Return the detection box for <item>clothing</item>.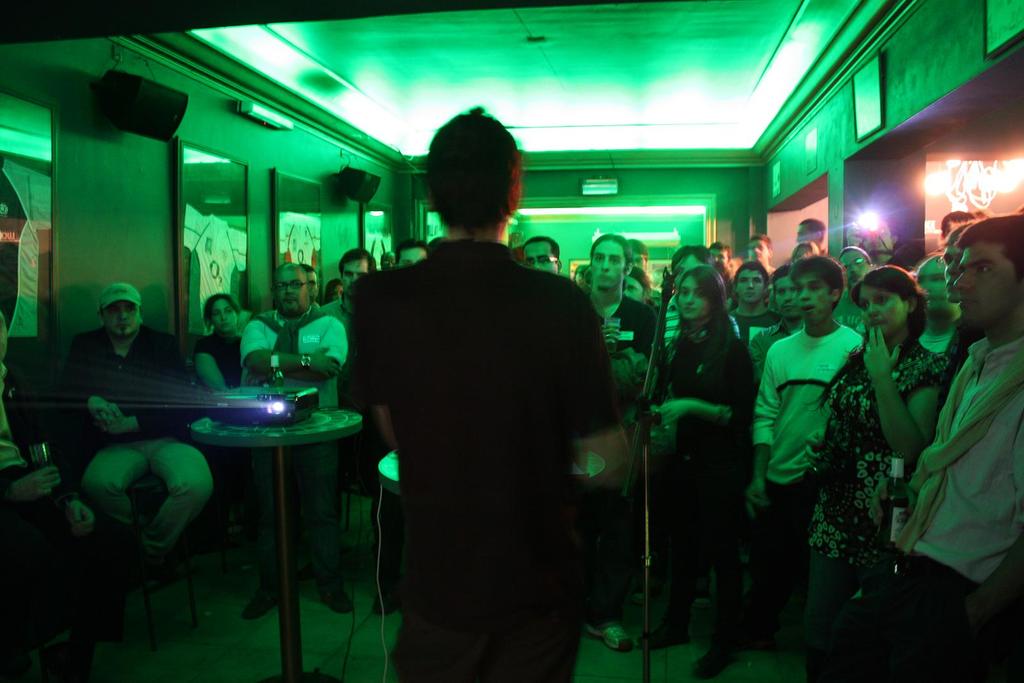
rect(238, 311, 346, 584).
